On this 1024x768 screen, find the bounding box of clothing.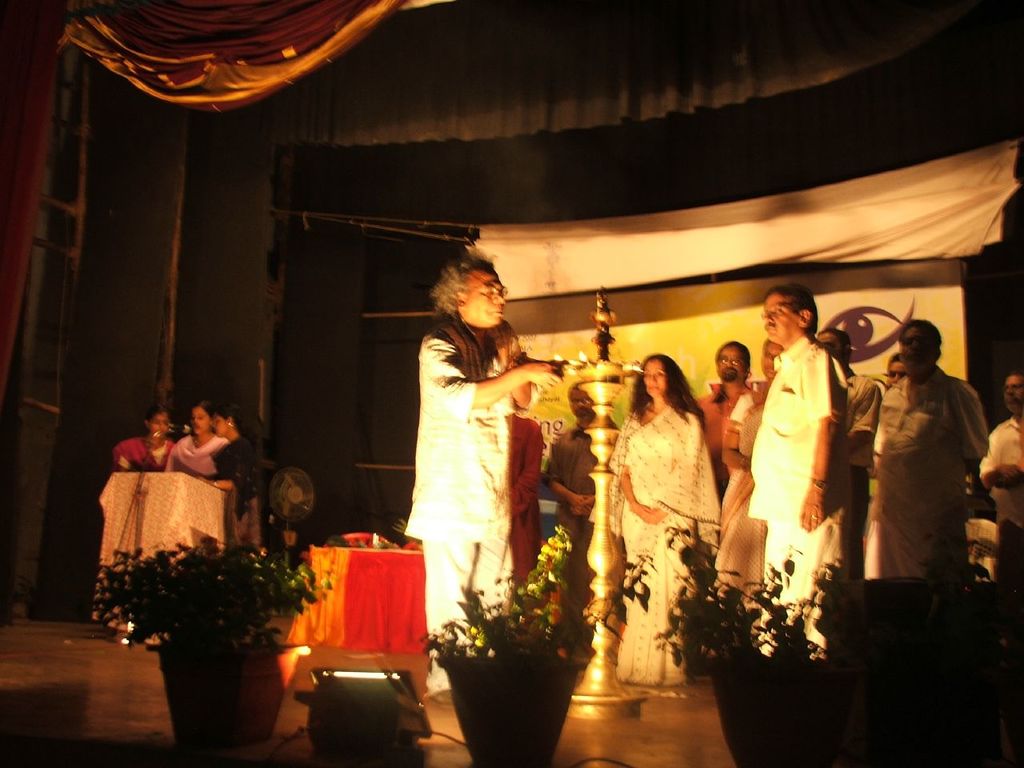
Bounding box: box=[545, 416, 598, 646].
